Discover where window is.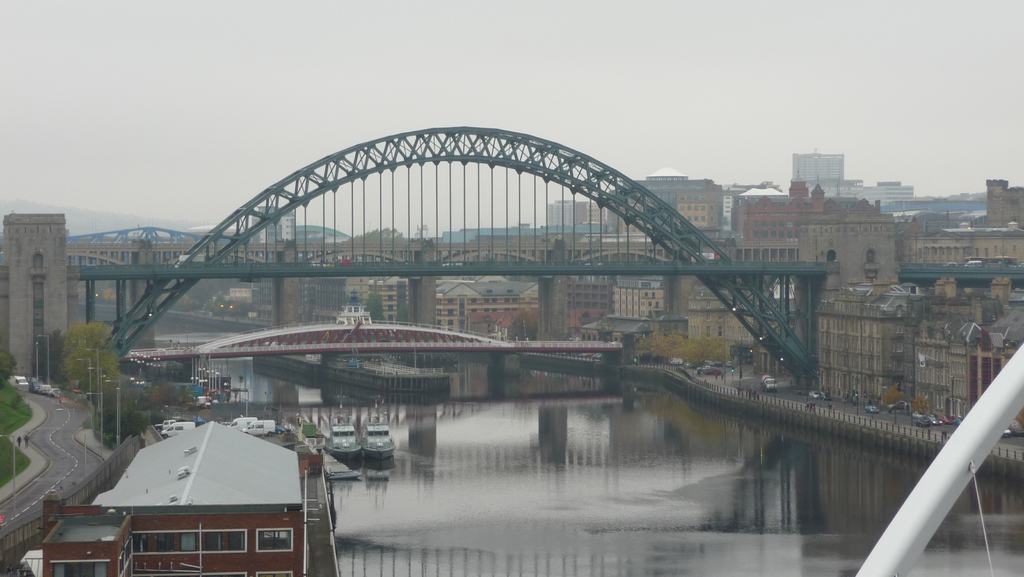
Discovered at left=204, top=533, right=221, bottom=553.
